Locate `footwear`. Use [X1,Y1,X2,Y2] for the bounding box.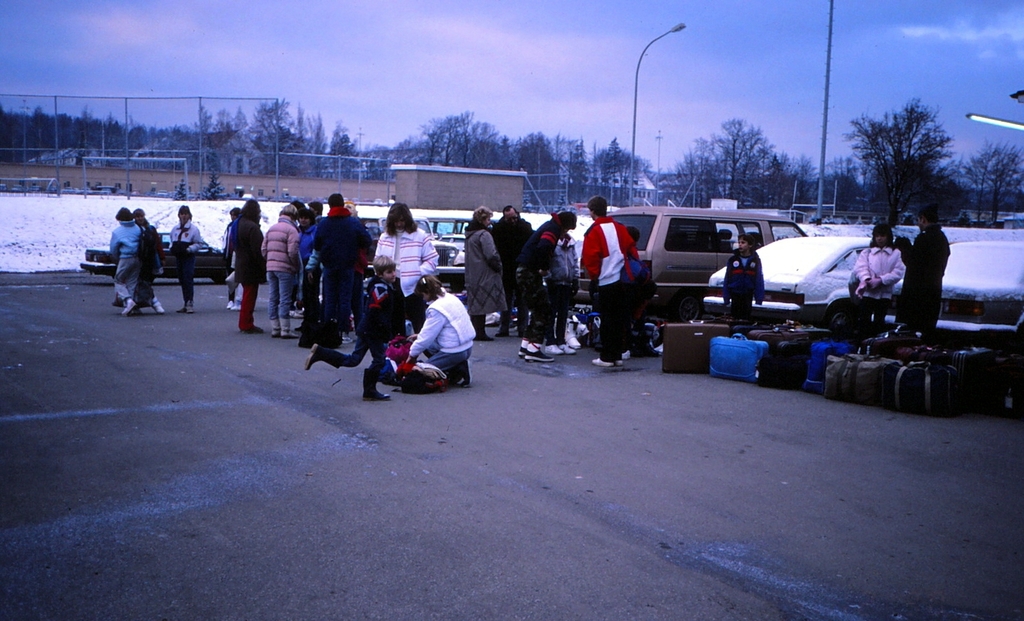
[273,318,281,337].
